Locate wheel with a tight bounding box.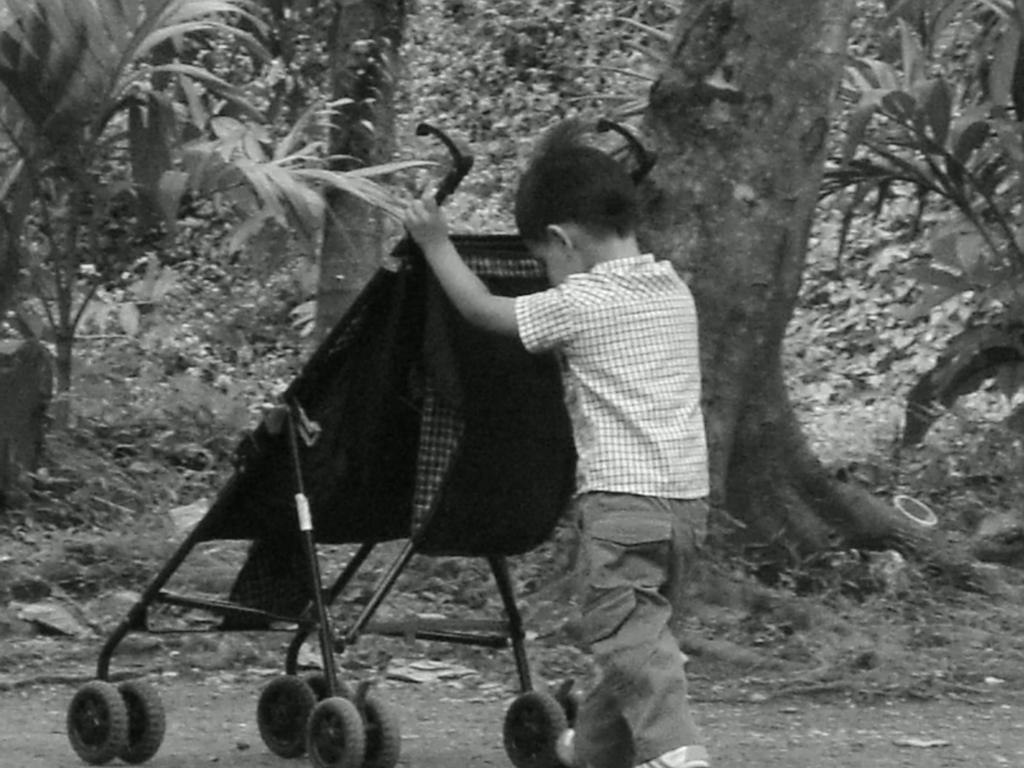
63 678 128 766.
